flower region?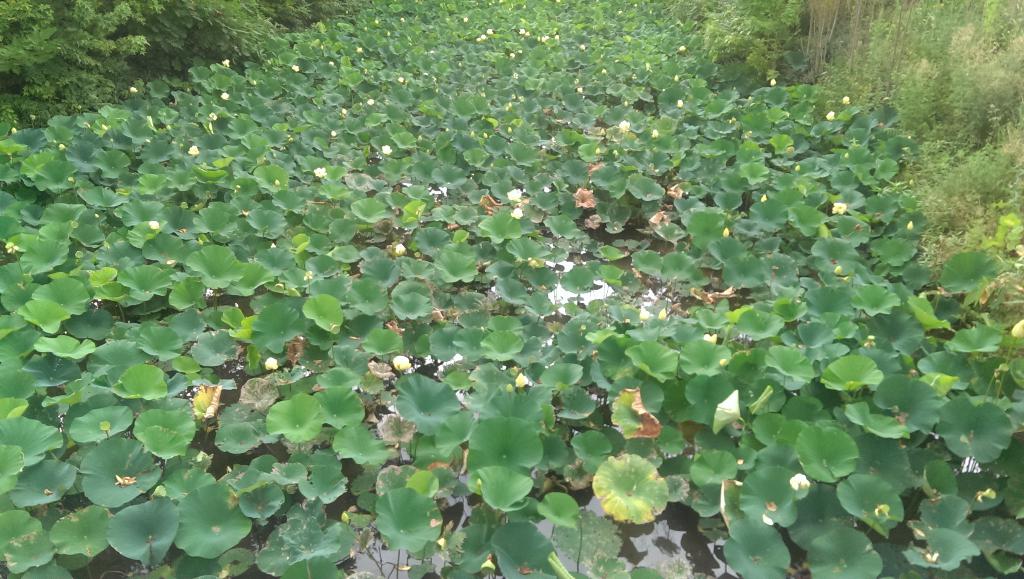
(x1=222, y1=58, x2=228, y2=65)
